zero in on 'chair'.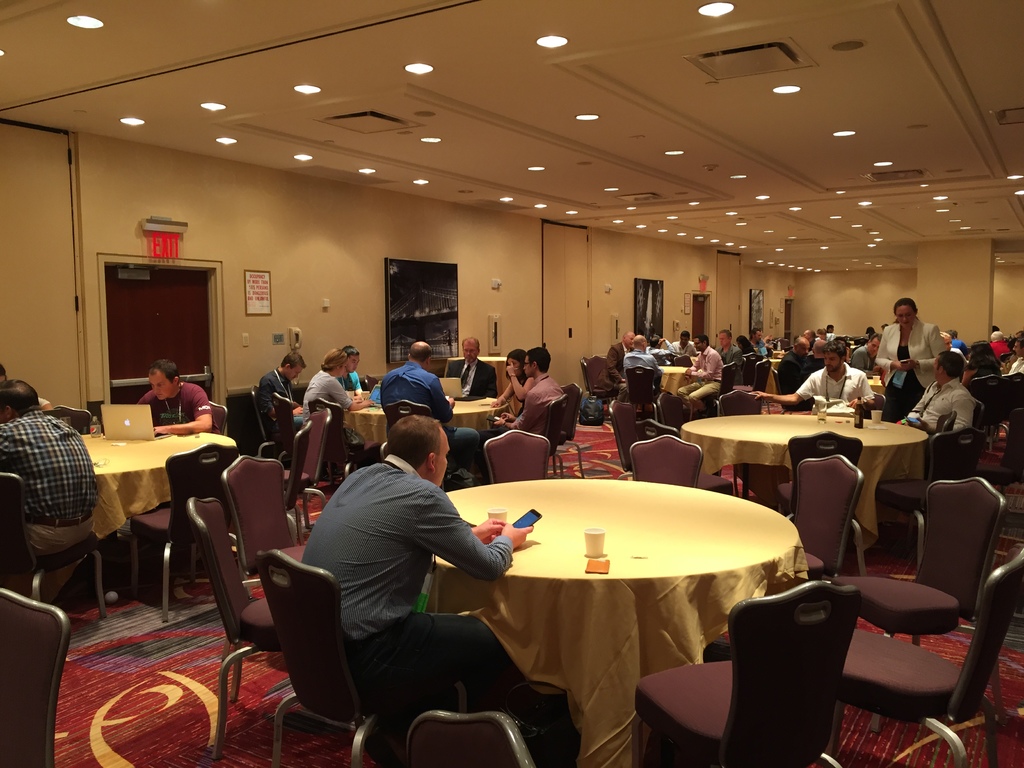
Zeroed in: region(884, 424, 984, 569).
